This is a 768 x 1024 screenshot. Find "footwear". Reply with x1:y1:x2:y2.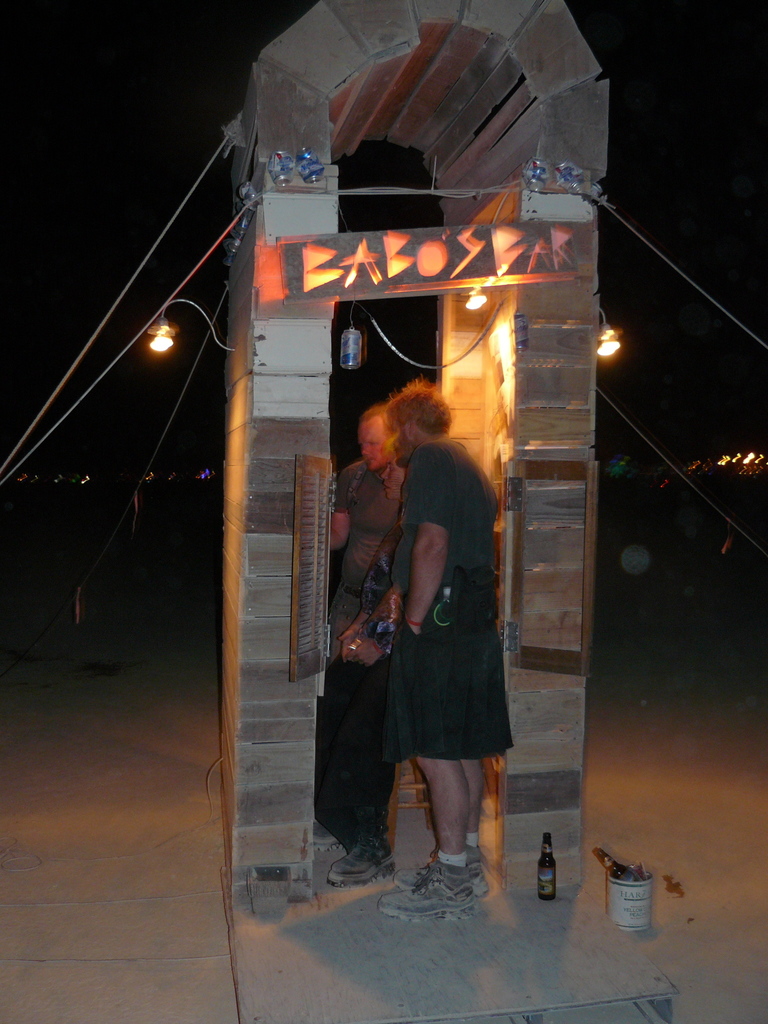
375:863:484:925.
